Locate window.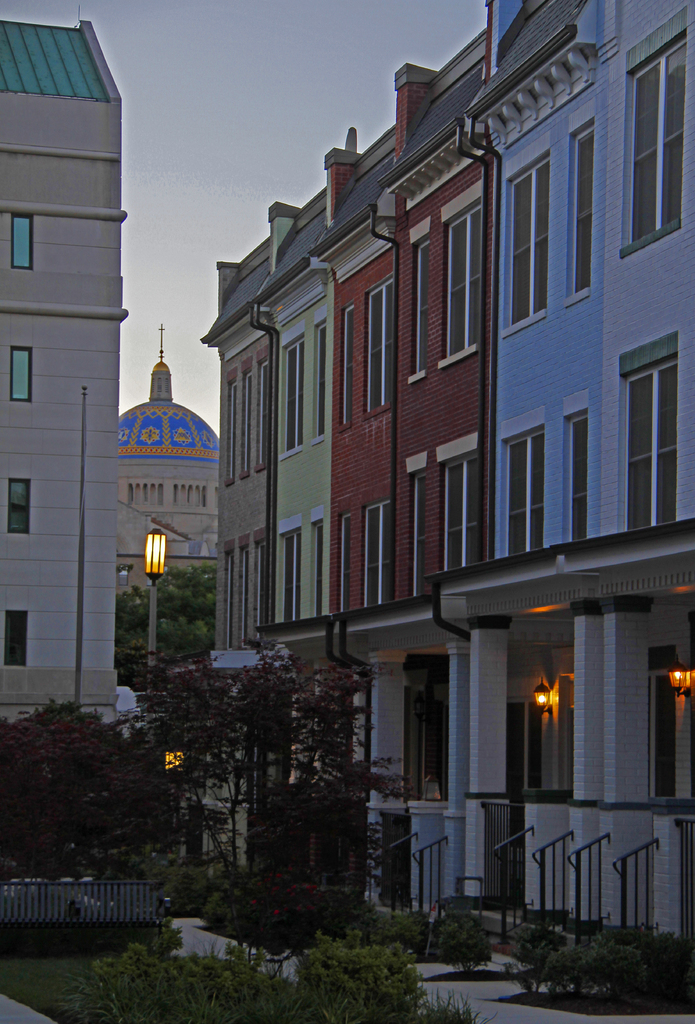
Bounding box: 560 392 588 548.
